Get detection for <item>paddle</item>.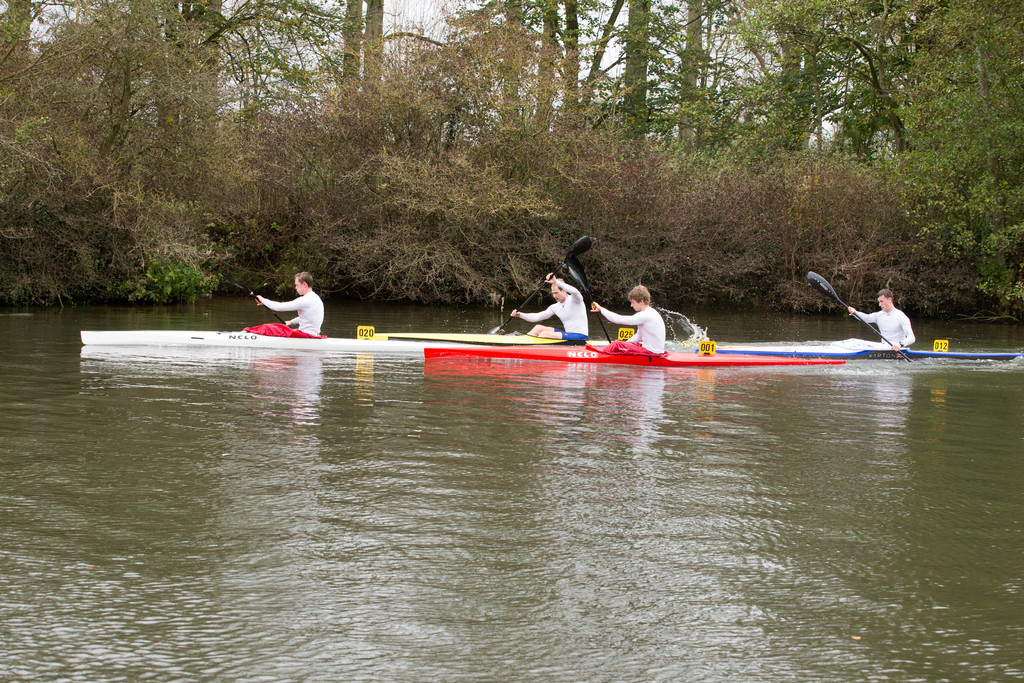
Detection: bbox(490, 235, 590, 334).
